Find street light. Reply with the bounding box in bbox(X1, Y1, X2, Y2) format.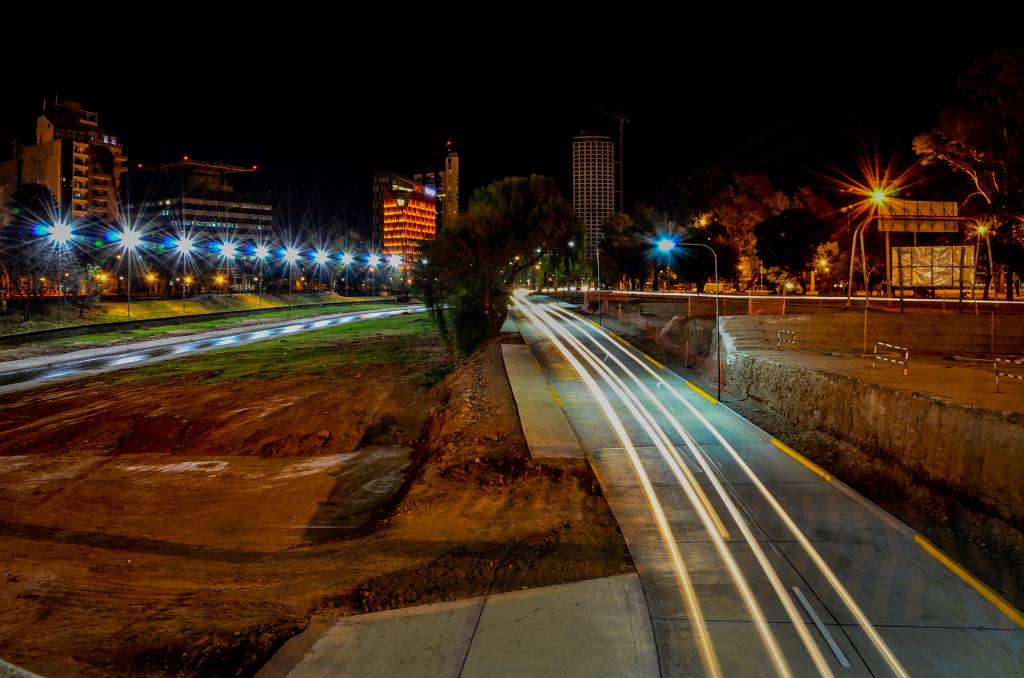
bbox(362, 249, 376, 302).
